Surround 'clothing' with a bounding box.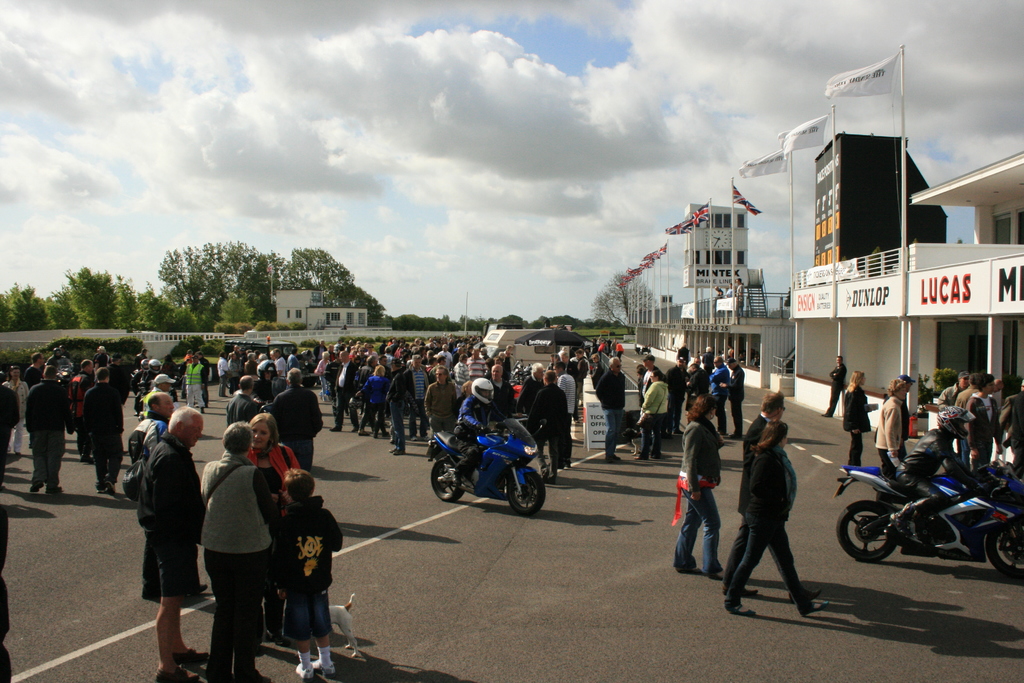
bbox=[1000, 393, 1023, 475].
